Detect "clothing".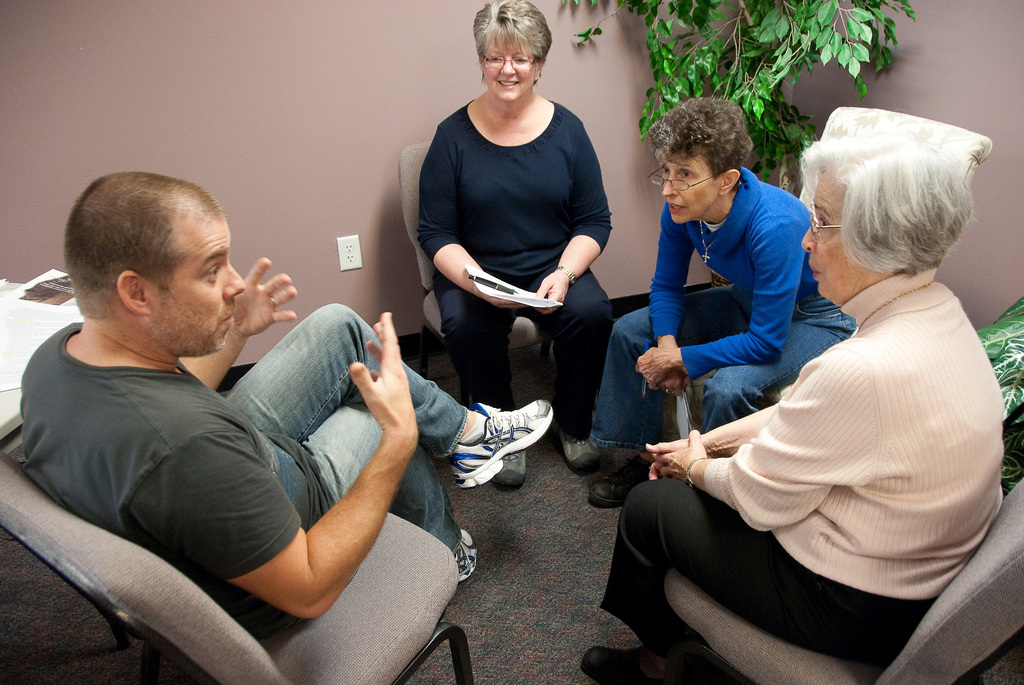
Detected at [left=590, top=161, right=868, bottom=464].
